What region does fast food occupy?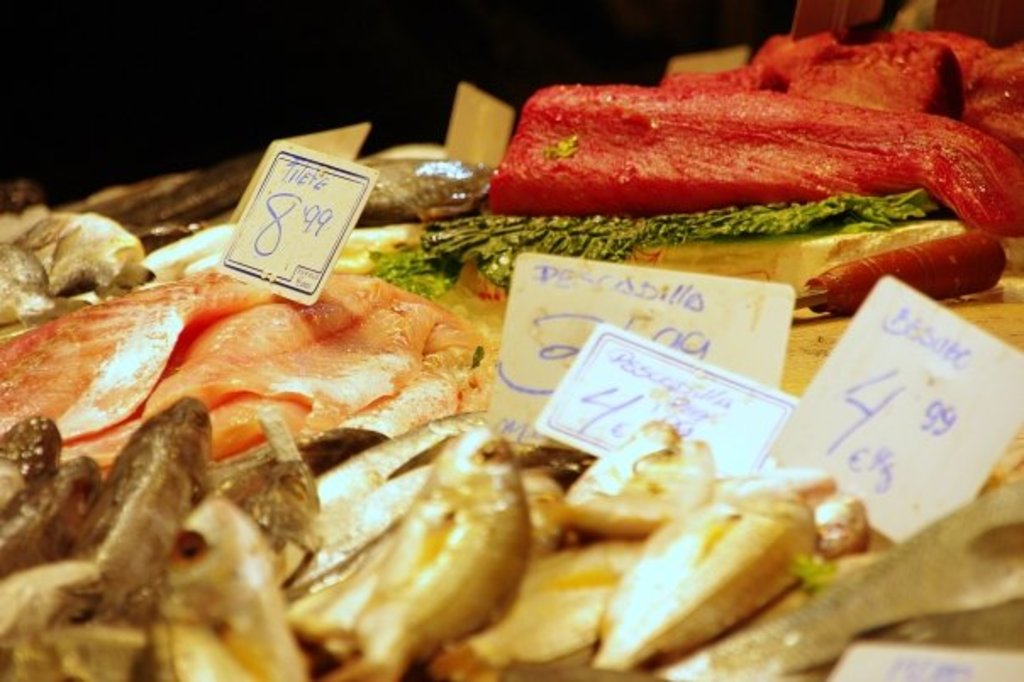
0, 455, 112, 570.
